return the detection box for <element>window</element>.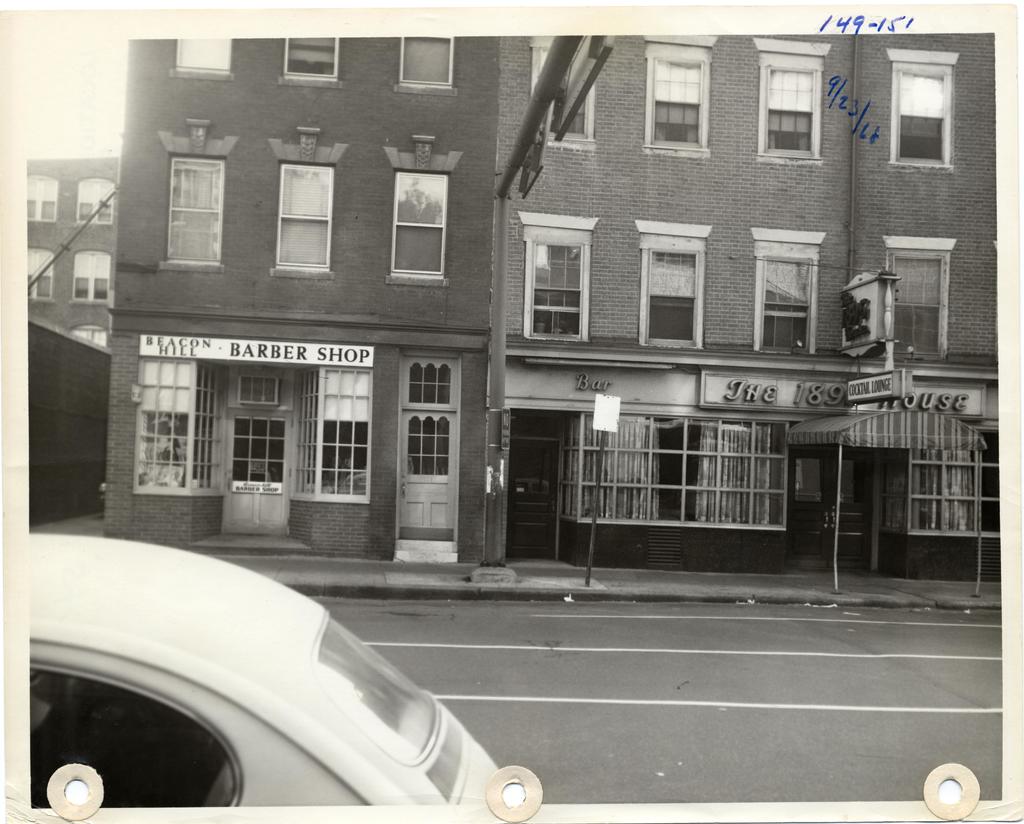
select_region(19, 246, 58, 309).
